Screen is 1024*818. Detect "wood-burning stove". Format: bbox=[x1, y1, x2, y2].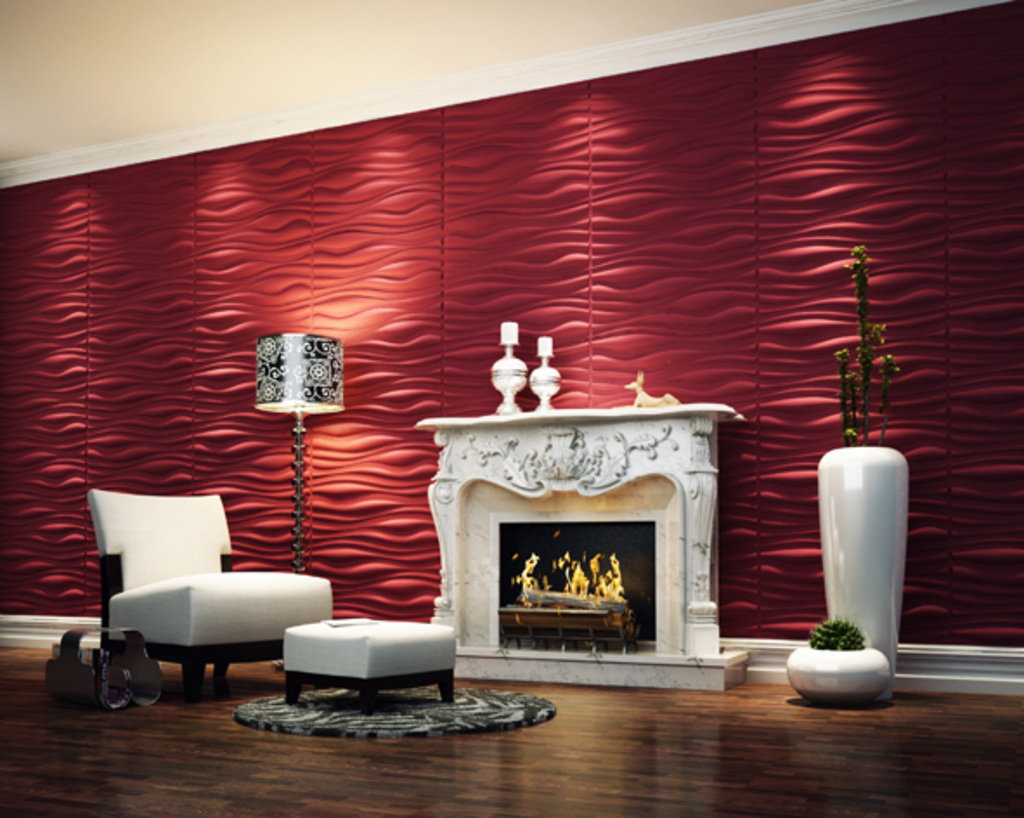
bbox=[487, 511, 667, 652].
